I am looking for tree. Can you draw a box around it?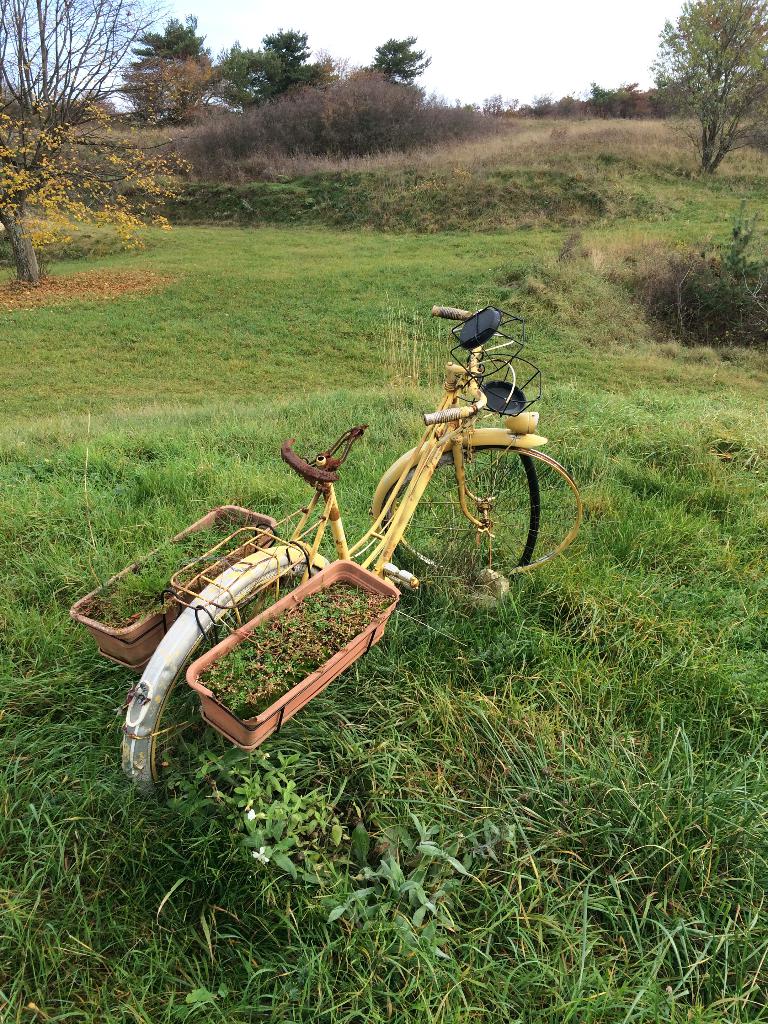
Sure, the bounding box is 120, 13, 216, 134.
